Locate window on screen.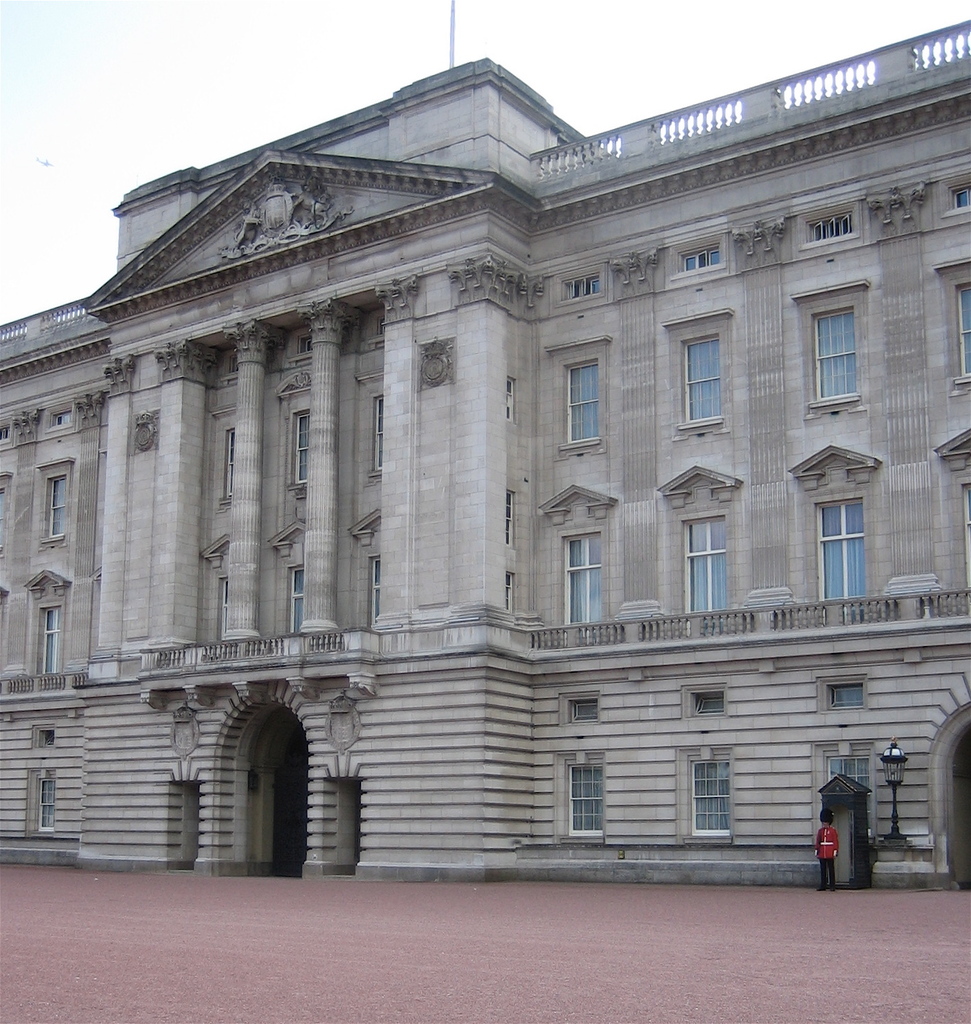
On screen at bbox=(958, 183, 970, 206).
